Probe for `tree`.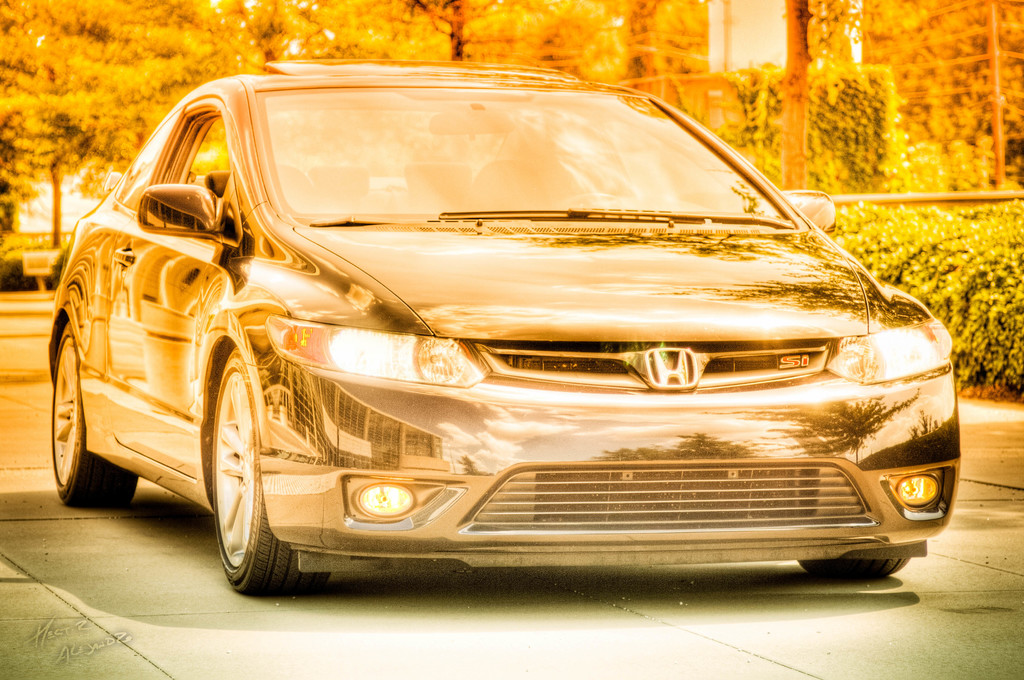
Probe result: bbox=[395, 0, 540, 63].
